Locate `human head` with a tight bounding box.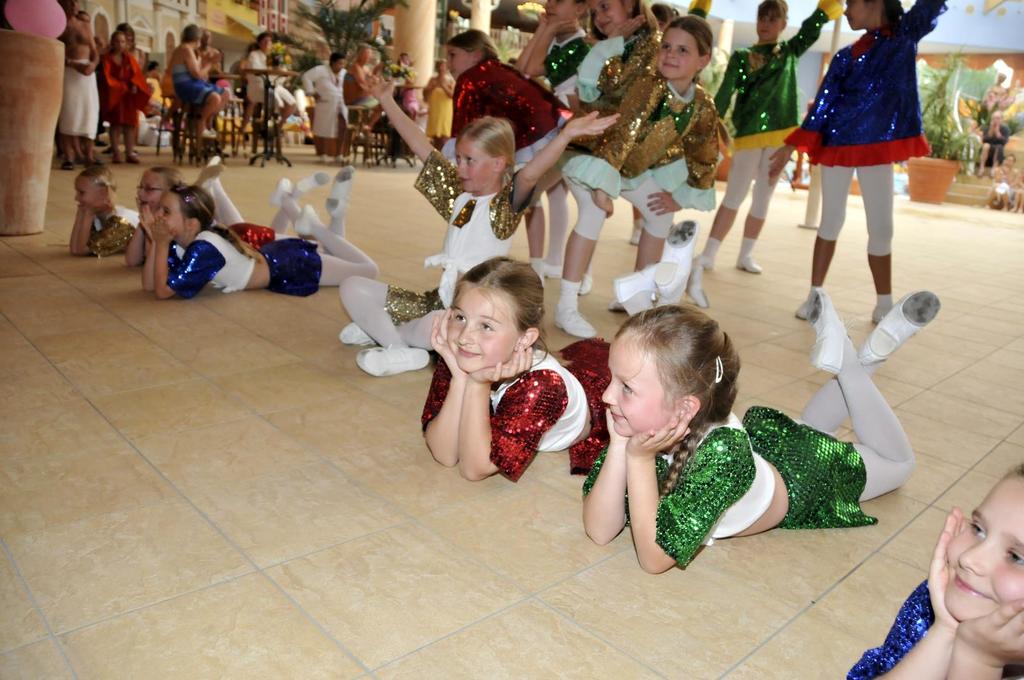
[left=454, top=113, right=522, bottom=198].
